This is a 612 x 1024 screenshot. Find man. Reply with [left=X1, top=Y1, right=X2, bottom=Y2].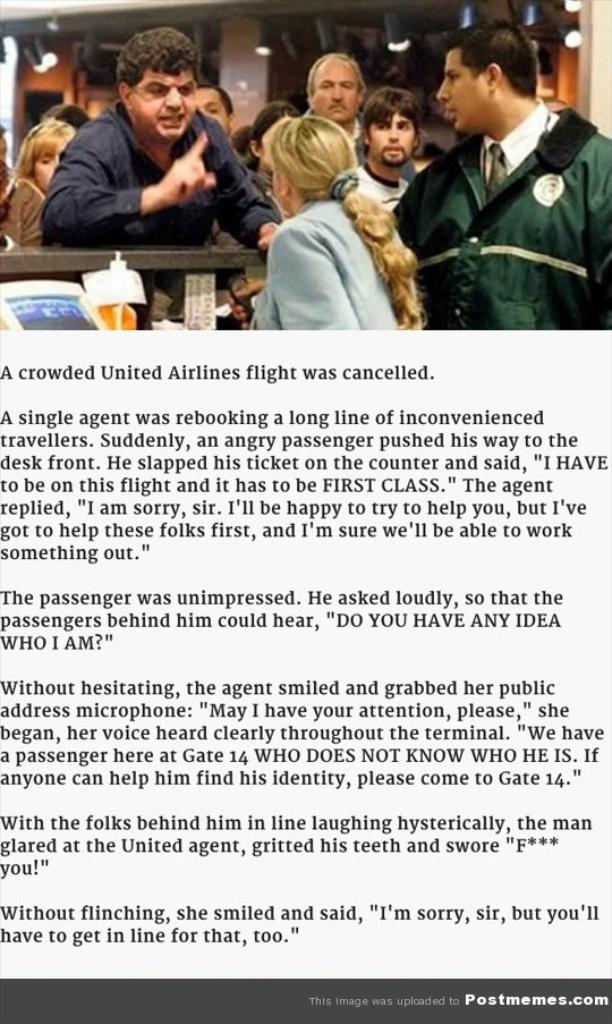
[left=194, top=83, right=245, bottom=145].
